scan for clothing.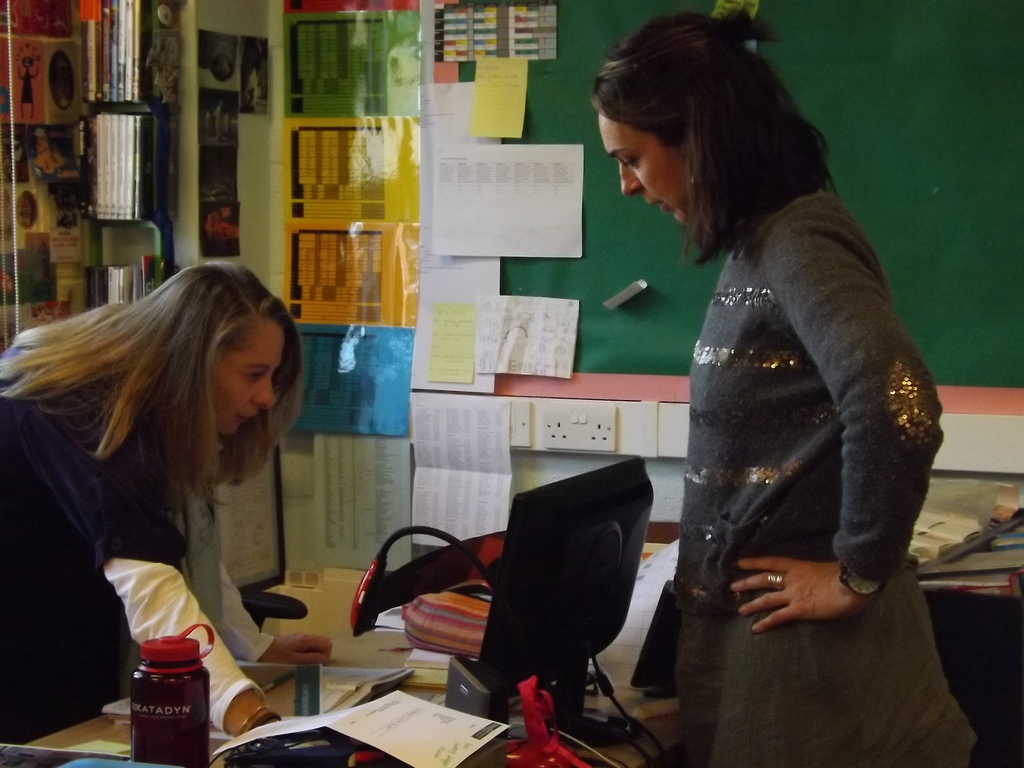
Scan result: 0, 315, 269, 740.
